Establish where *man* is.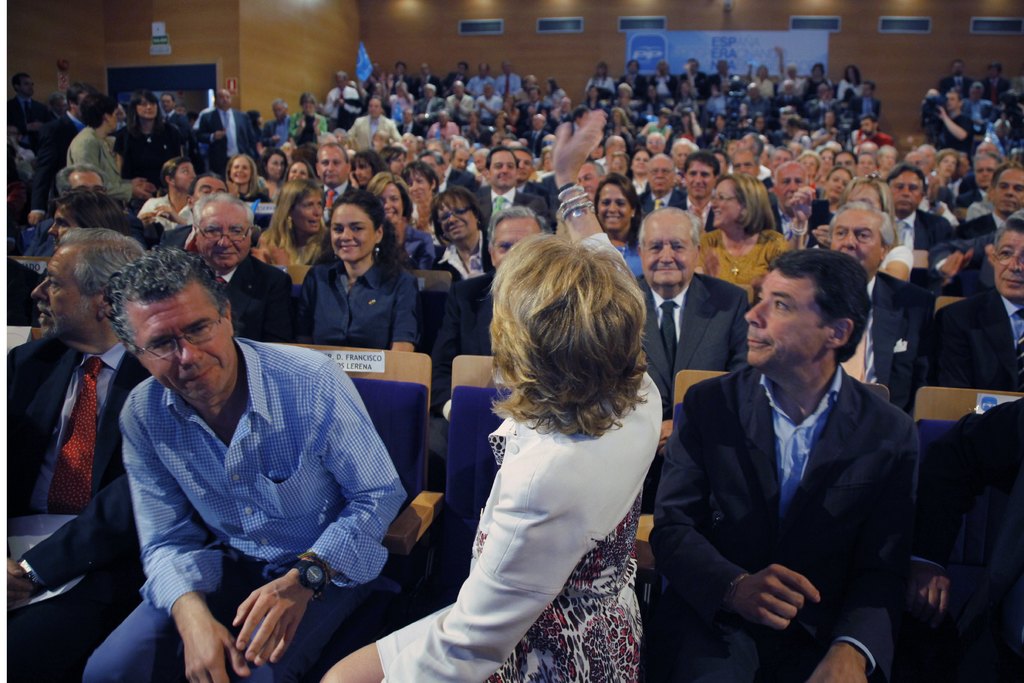
Established at (321,69,362,131).
